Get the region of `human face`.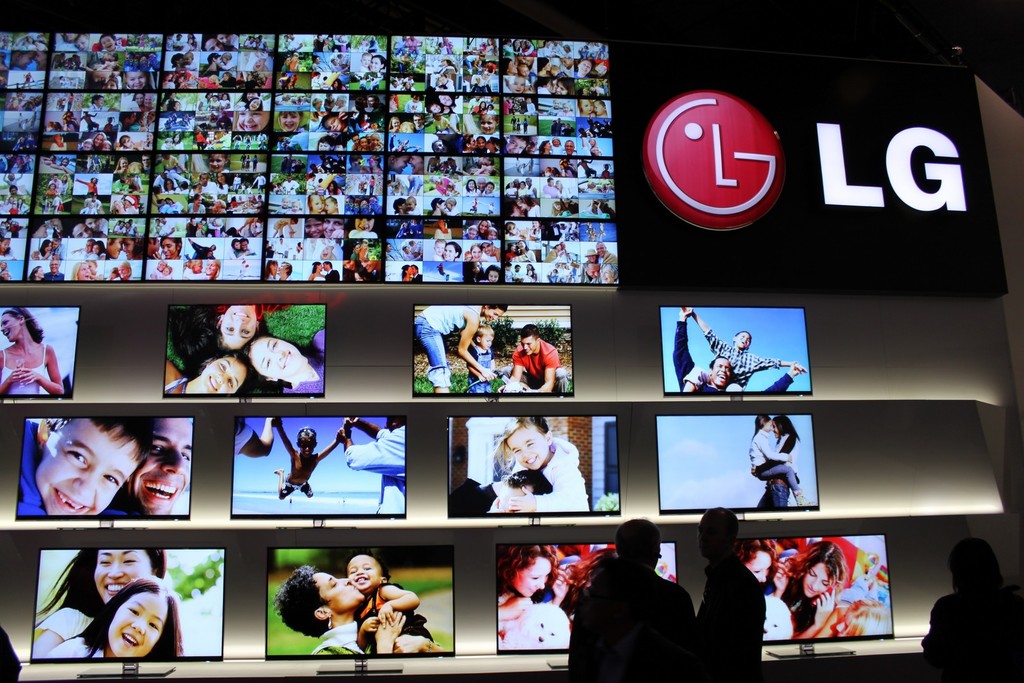
346, 556, 379, 593.
